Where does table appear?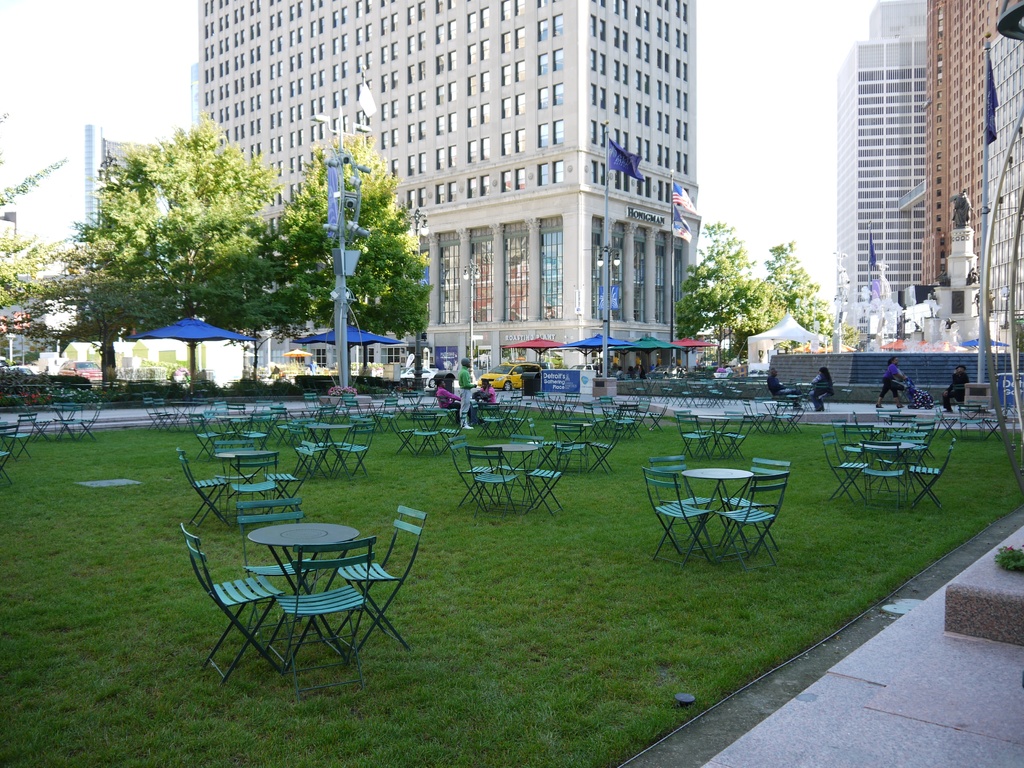
Appears at x1=220 y1=417 x2=255 y2=444.
